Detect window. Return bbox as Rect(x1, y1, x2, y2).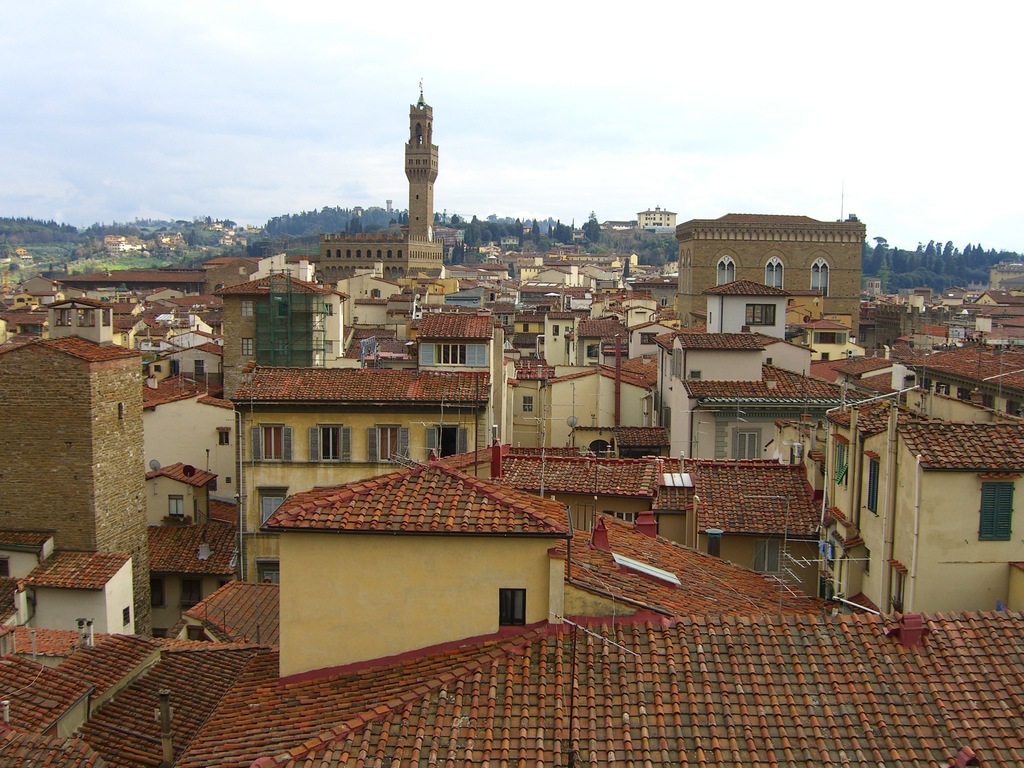
Rect(252, 485, 288, 531).
